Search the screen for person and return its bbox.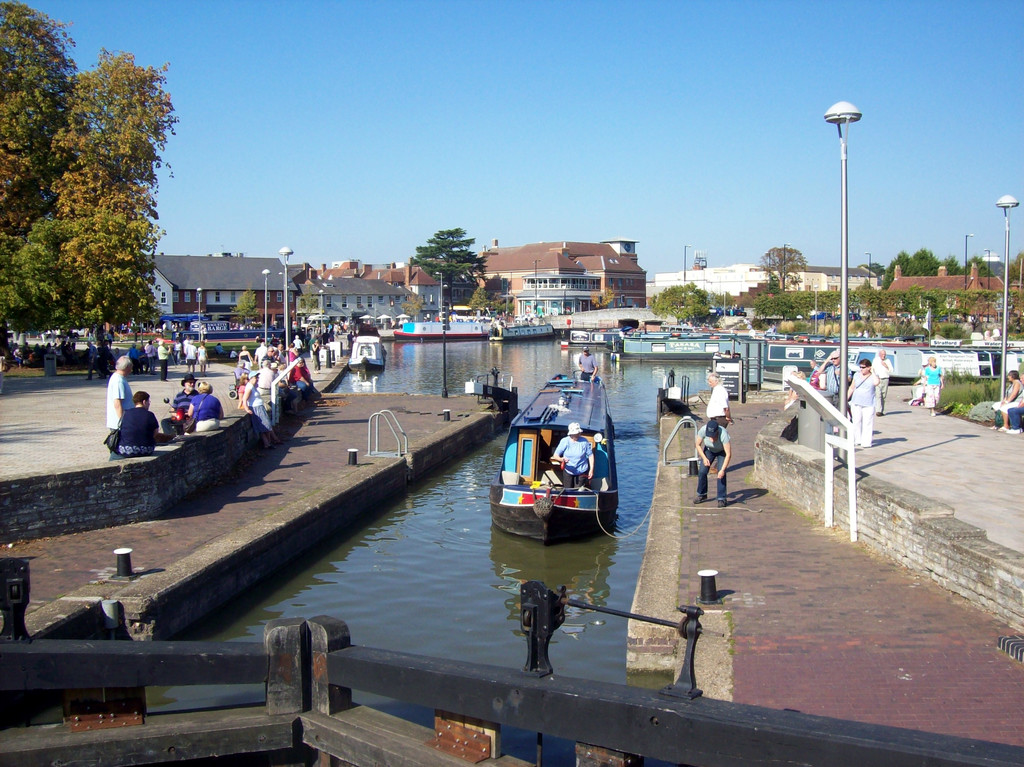
Found: {"x1": 188, "y1": 382, "x2": 225, "y2": 430}.
